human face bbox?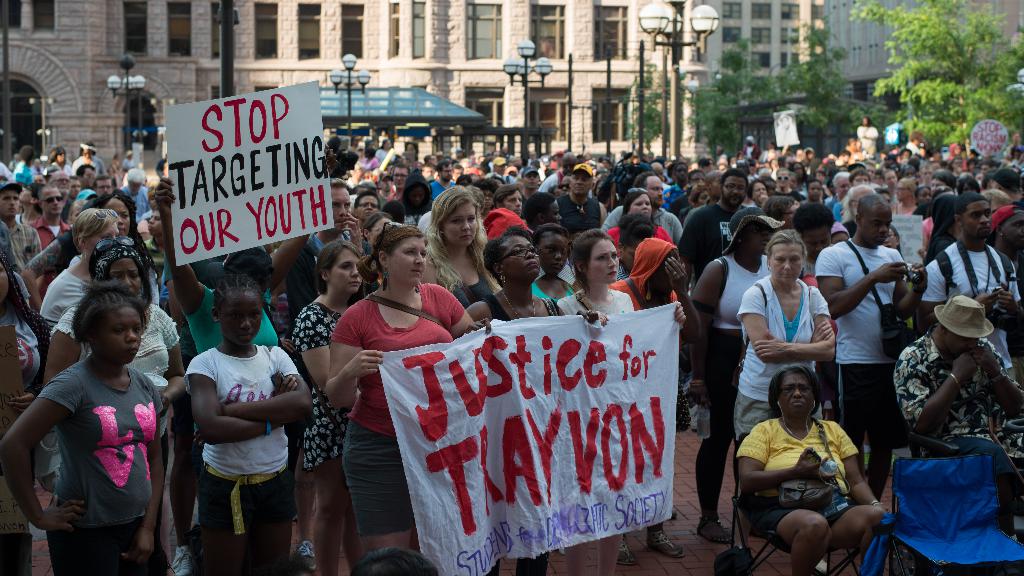
crop(587, 240, 620, 283)
